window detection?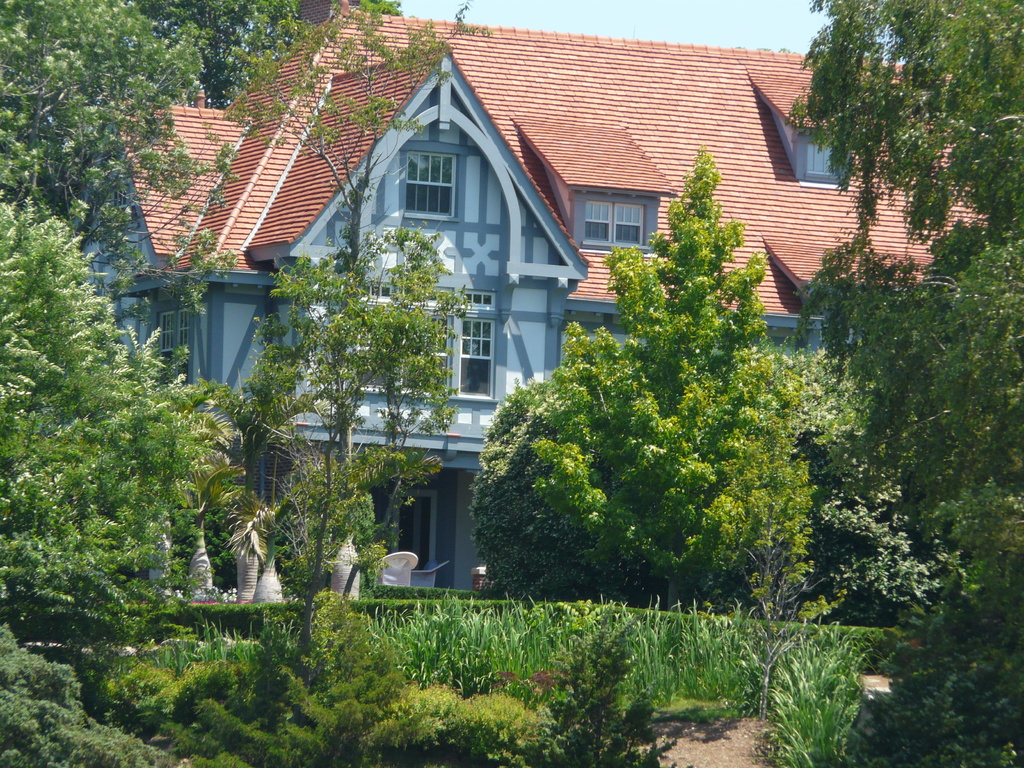
{"x1": 156, "y1": 309, "x2": 188, "y2": 353}
